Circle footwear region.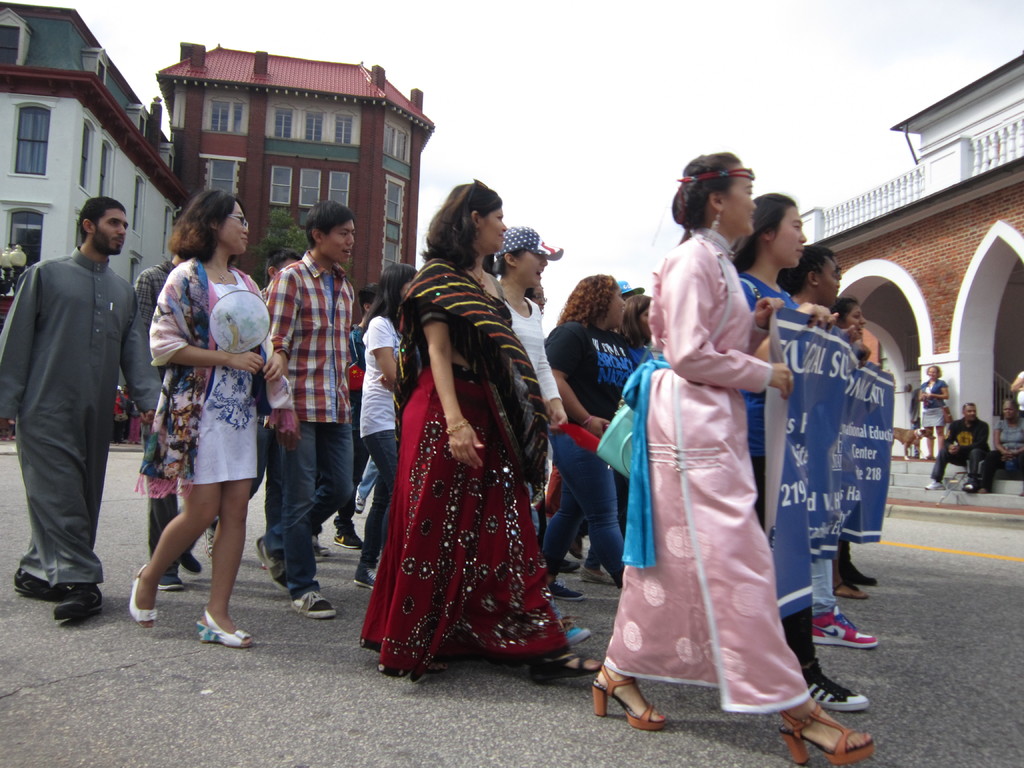
Region: bbox=(819, 577, 863, 600).
